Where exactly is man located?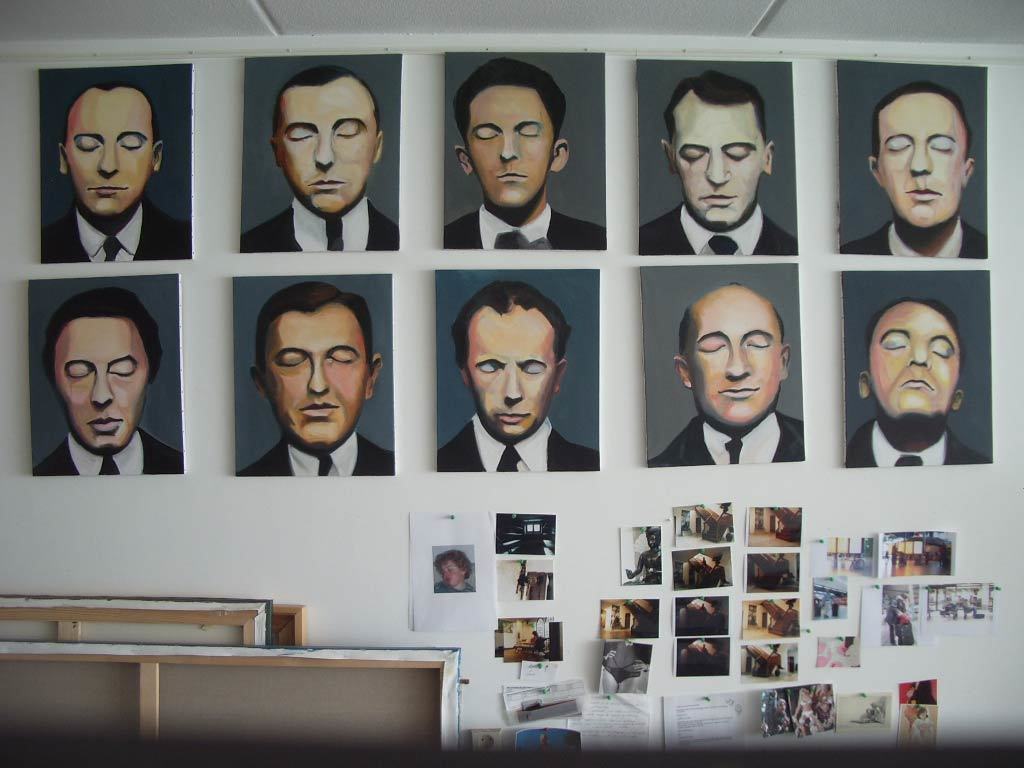
Its bounding box is [x1=637, y1=70, x2=797, y2=255].
